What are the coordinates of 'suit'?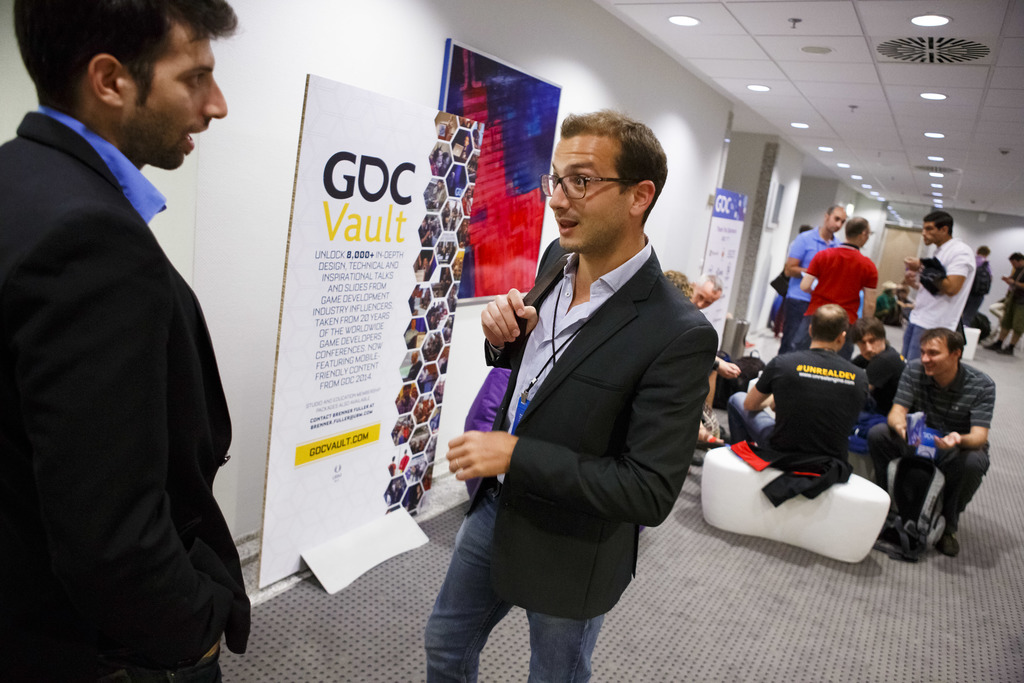
(11,51,255,654).
